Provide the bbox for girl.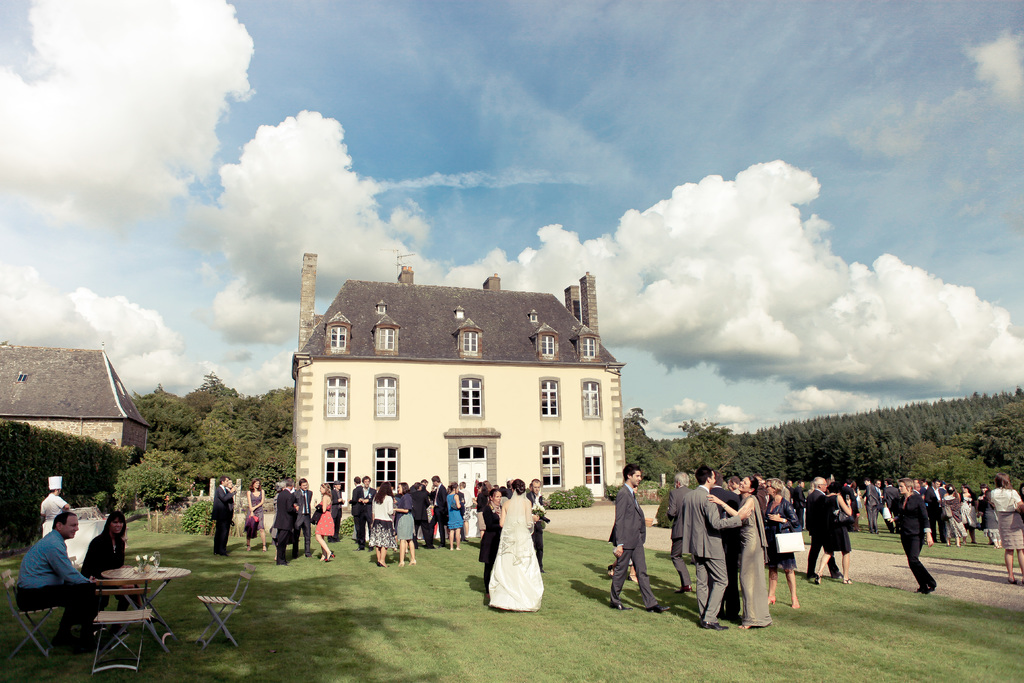
x1=394 y1=482 x2=417 y2=566.
